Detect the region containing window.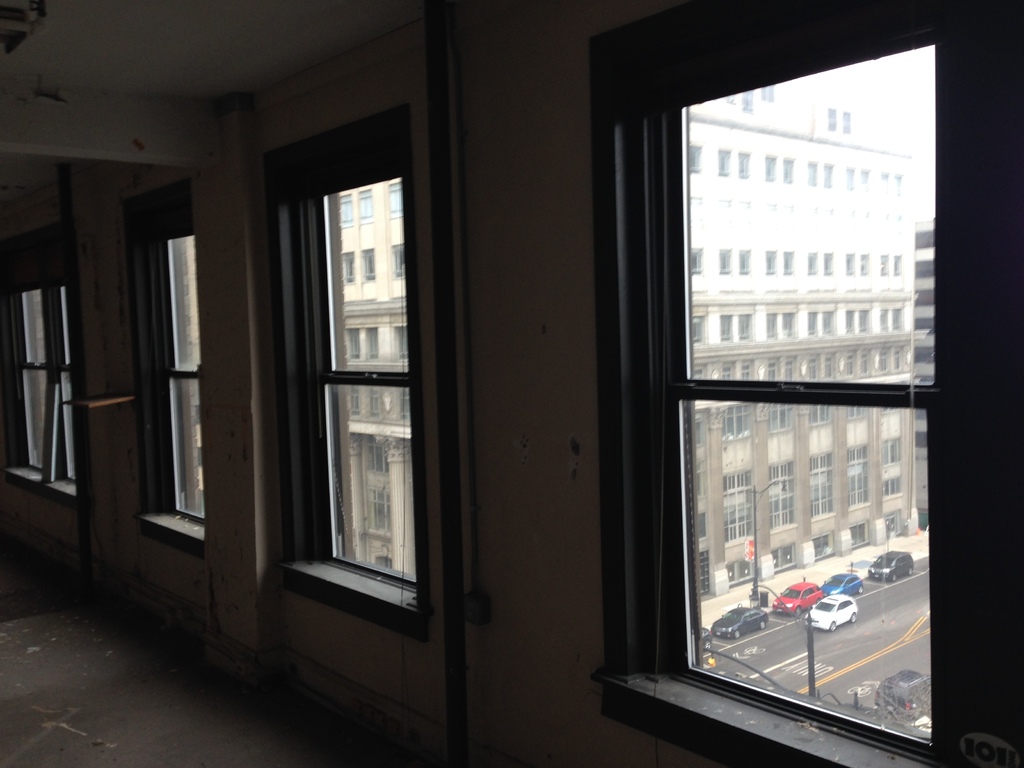
box(259, 101, 423, 643).
